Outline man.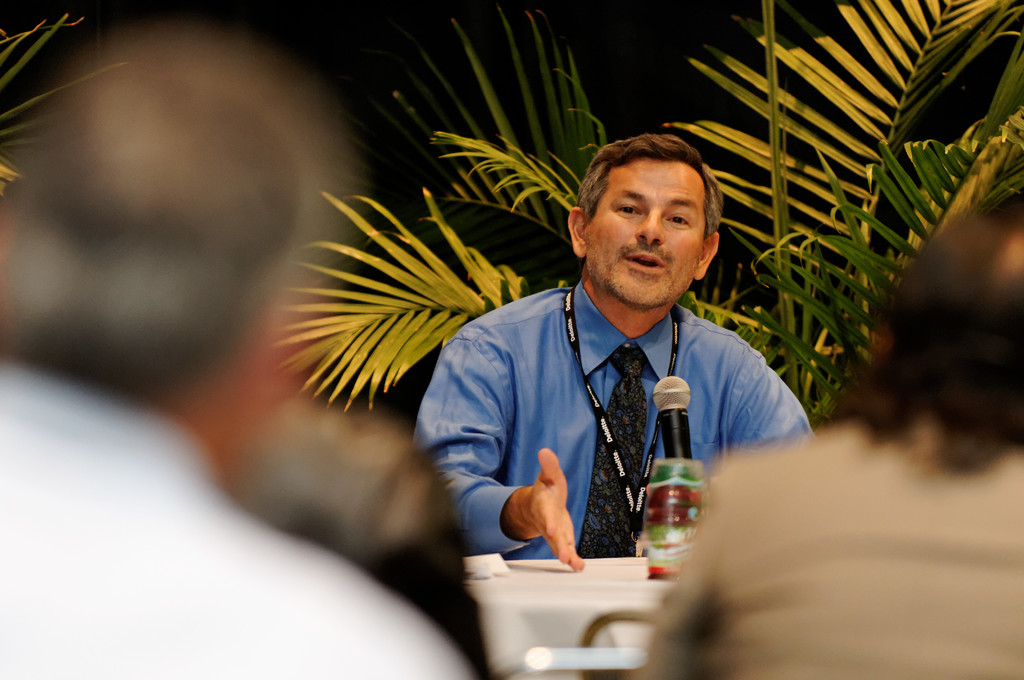
Outline: {"x1": 0, "y1": 34, "x2": 472, "y2": 679}.
